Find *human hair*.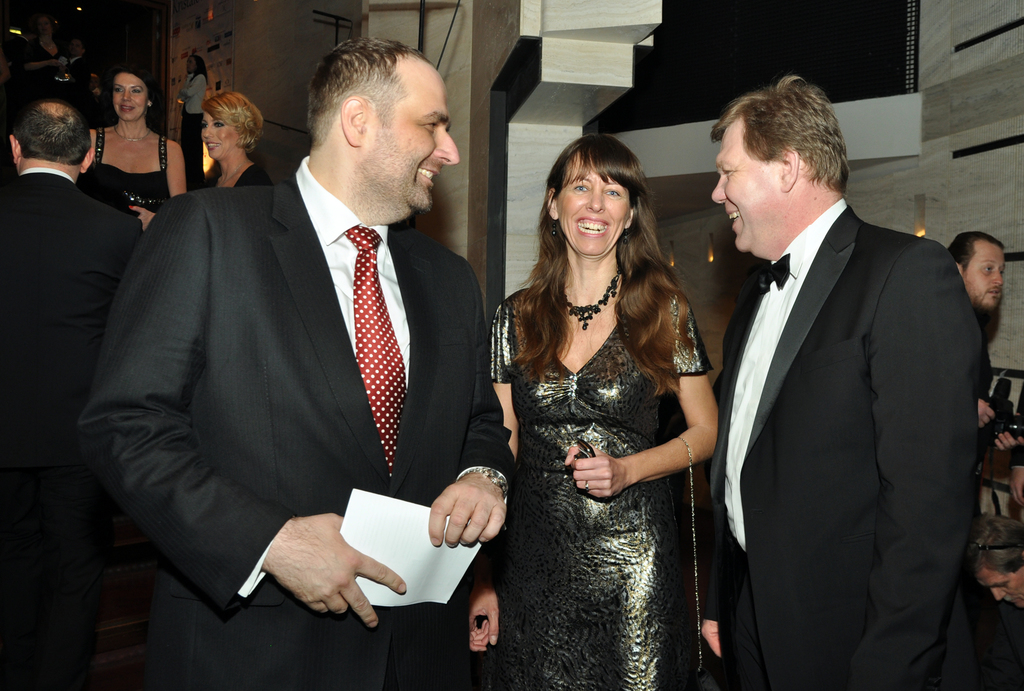
(x1=305, y1=38, x2=425, y2=151).
